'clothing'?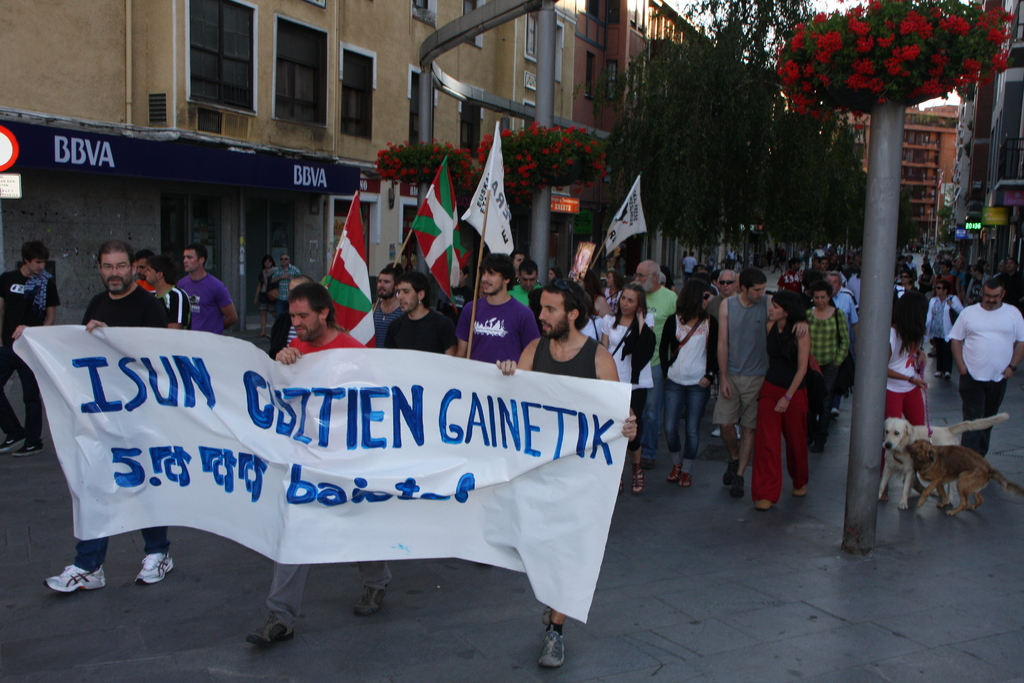
box(594, 314, 650, 450)
